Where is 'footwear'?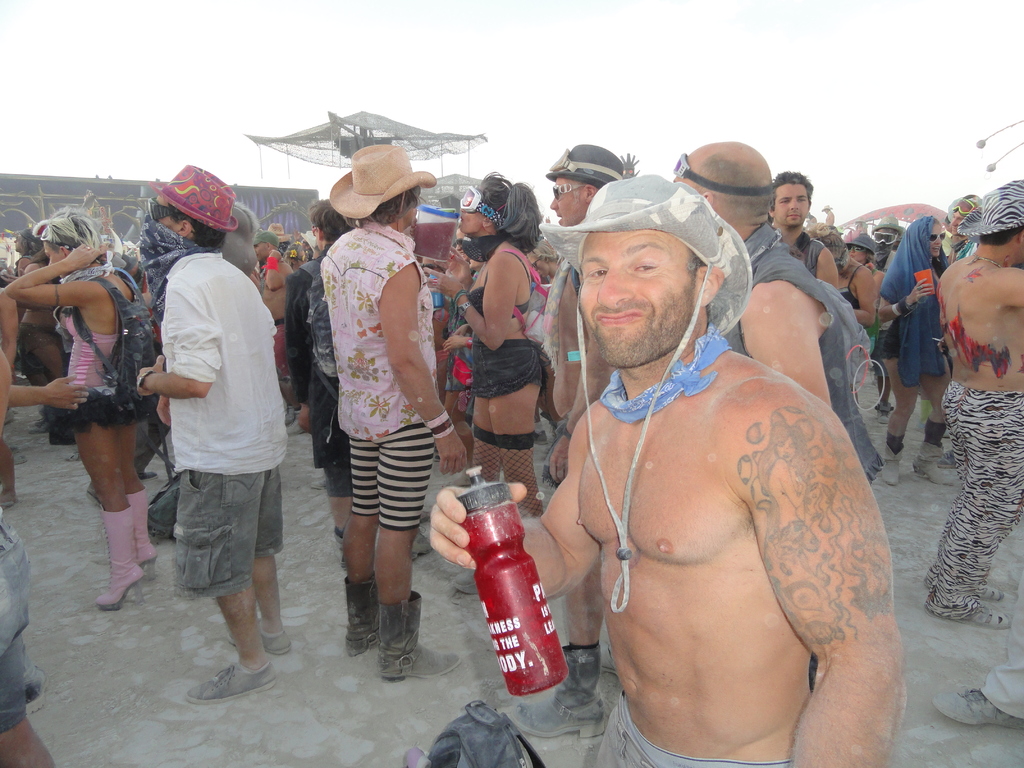
<box>981,579,1002,602</box>.
